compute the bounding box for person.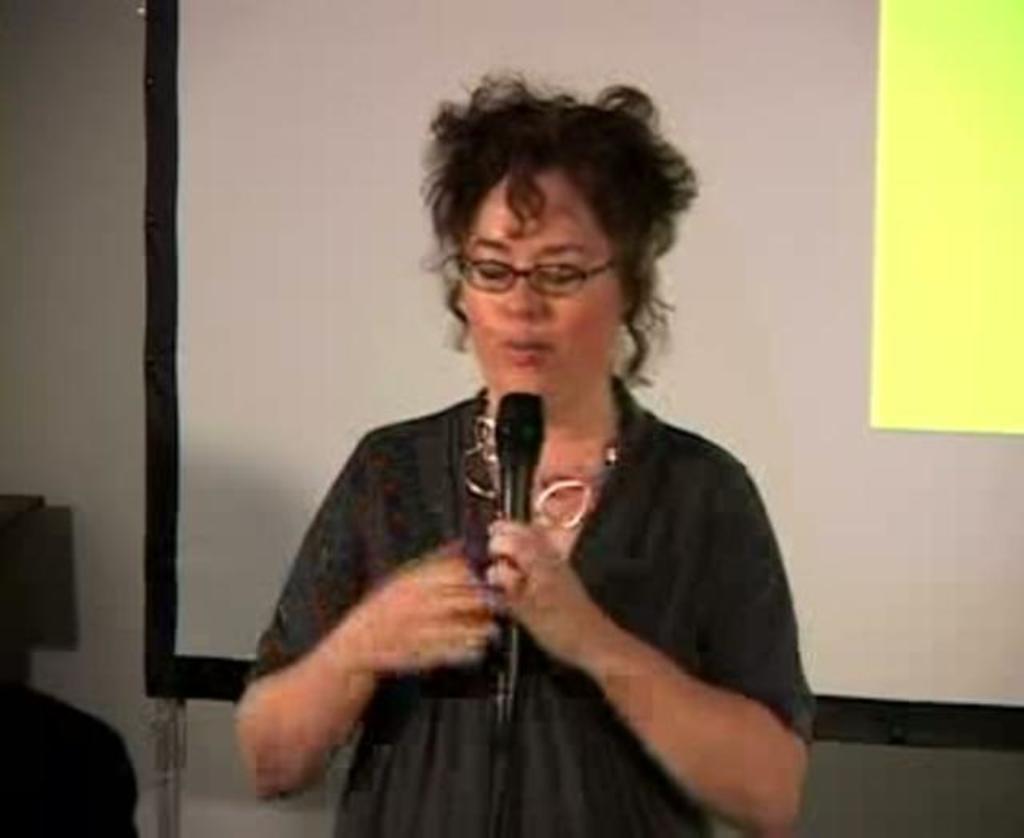
[229, 78, 816, 836].
